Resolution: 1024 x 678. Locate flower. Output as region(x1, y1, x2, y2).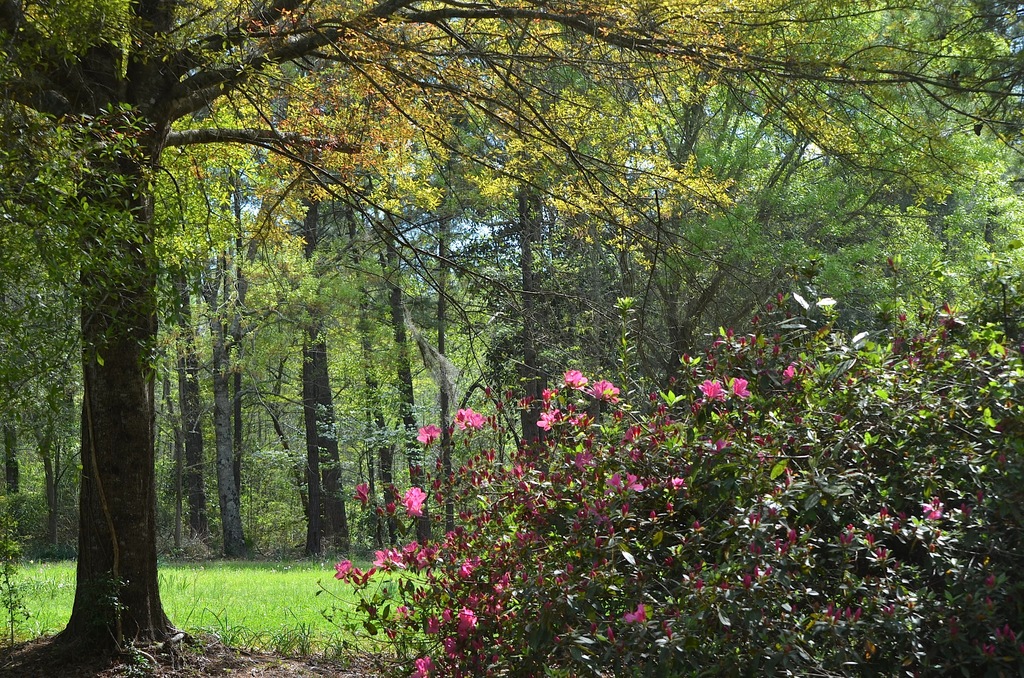
region(404, 499, 417, 515).
